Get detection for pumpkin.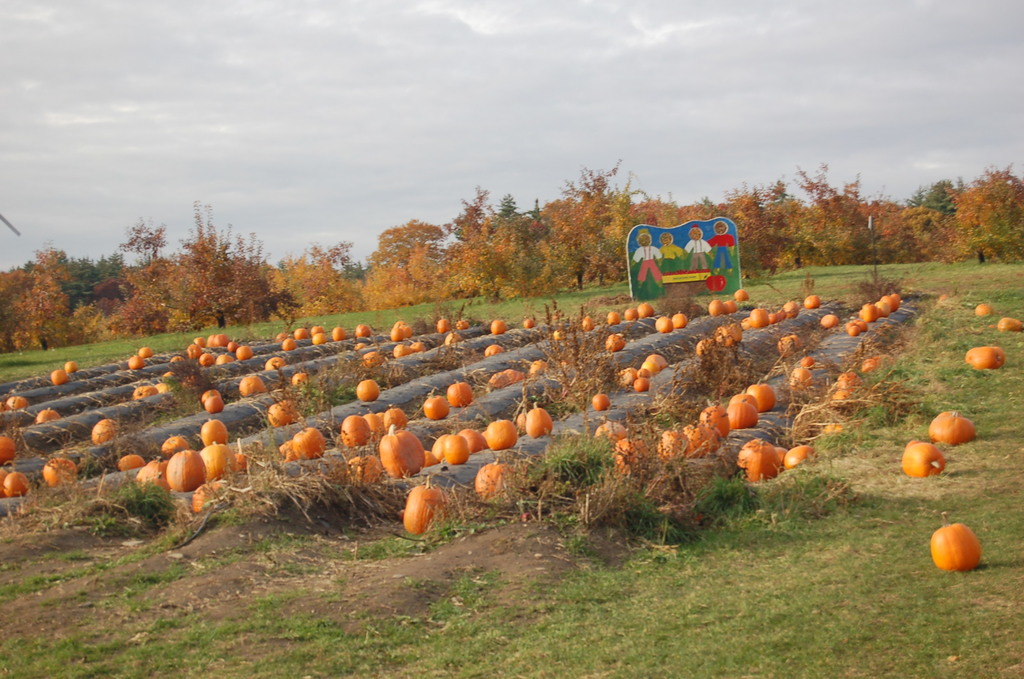
Detection: (482,343,504,363).
